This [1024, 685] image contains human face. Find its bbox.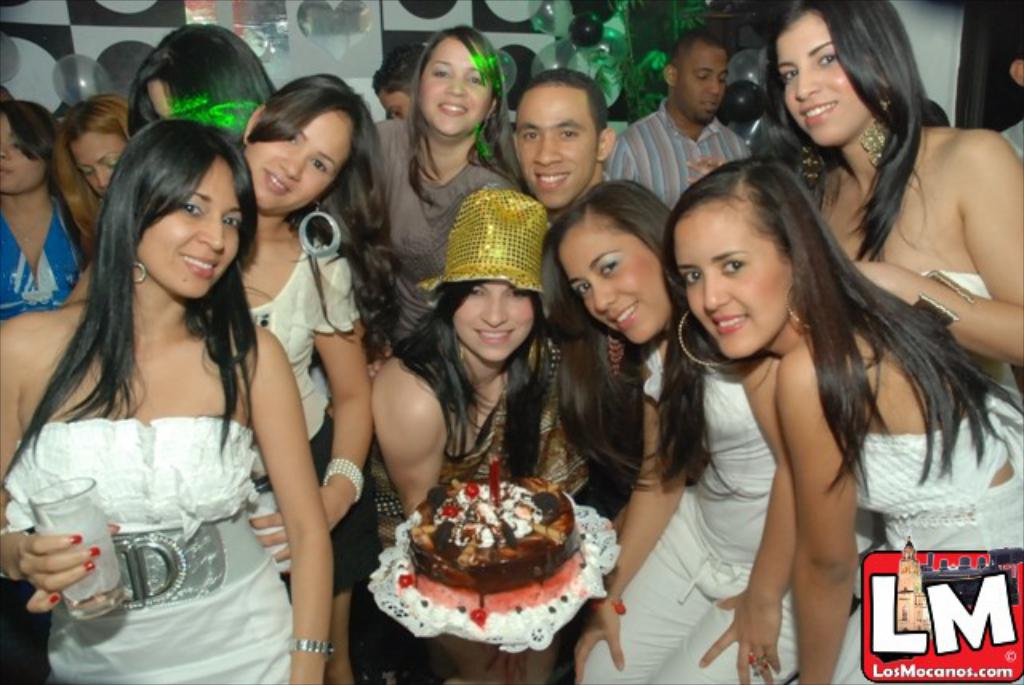
bbox=(683, 43, 731, 128).
